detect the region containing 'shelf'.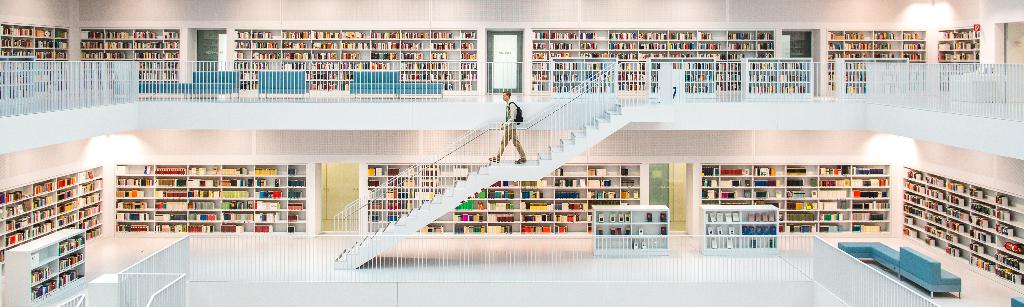
[157, 178, 172, 186].
